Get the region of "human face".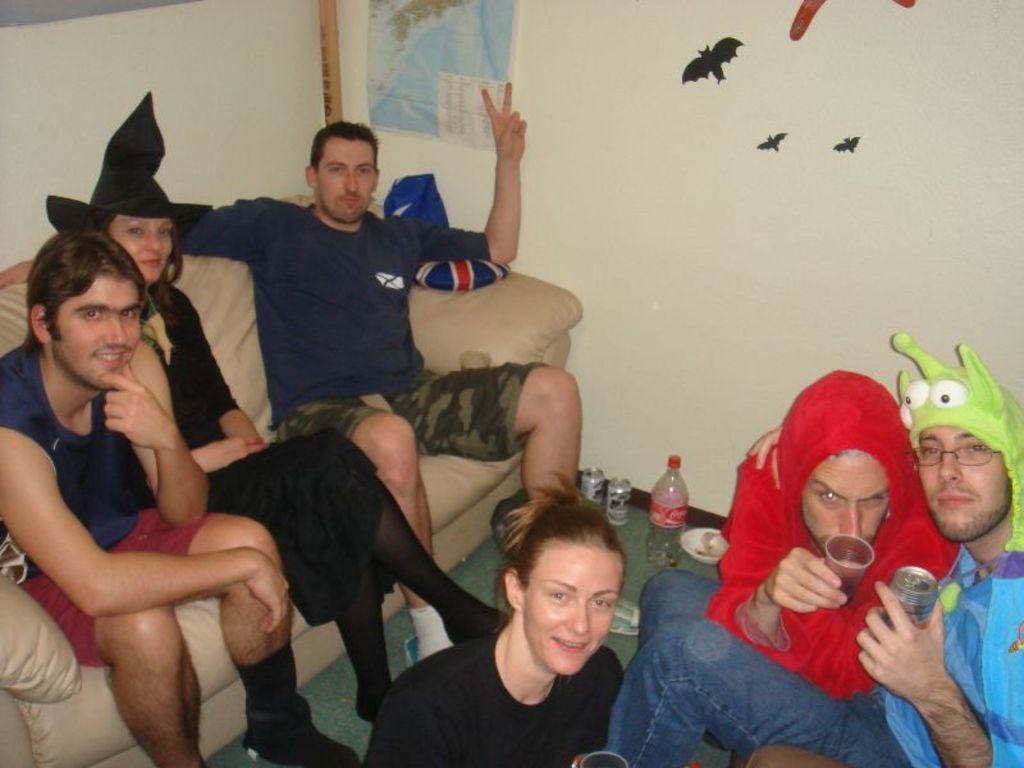
x1=316, y1=140, x2=376, y2=221.
